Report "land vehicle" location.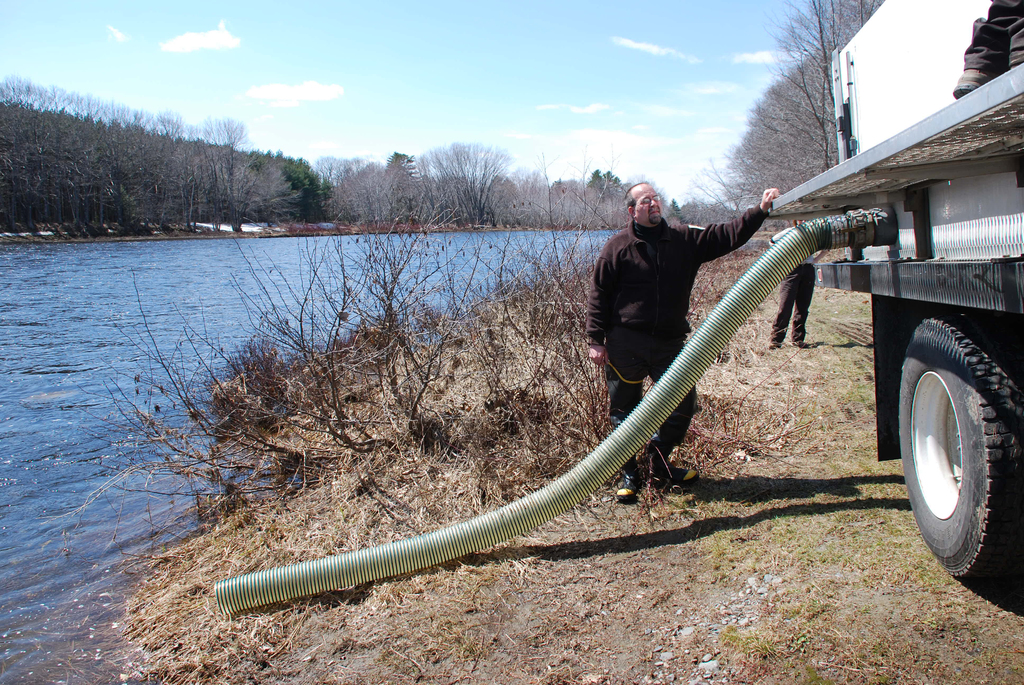
Report: 767,0,1020,590.
